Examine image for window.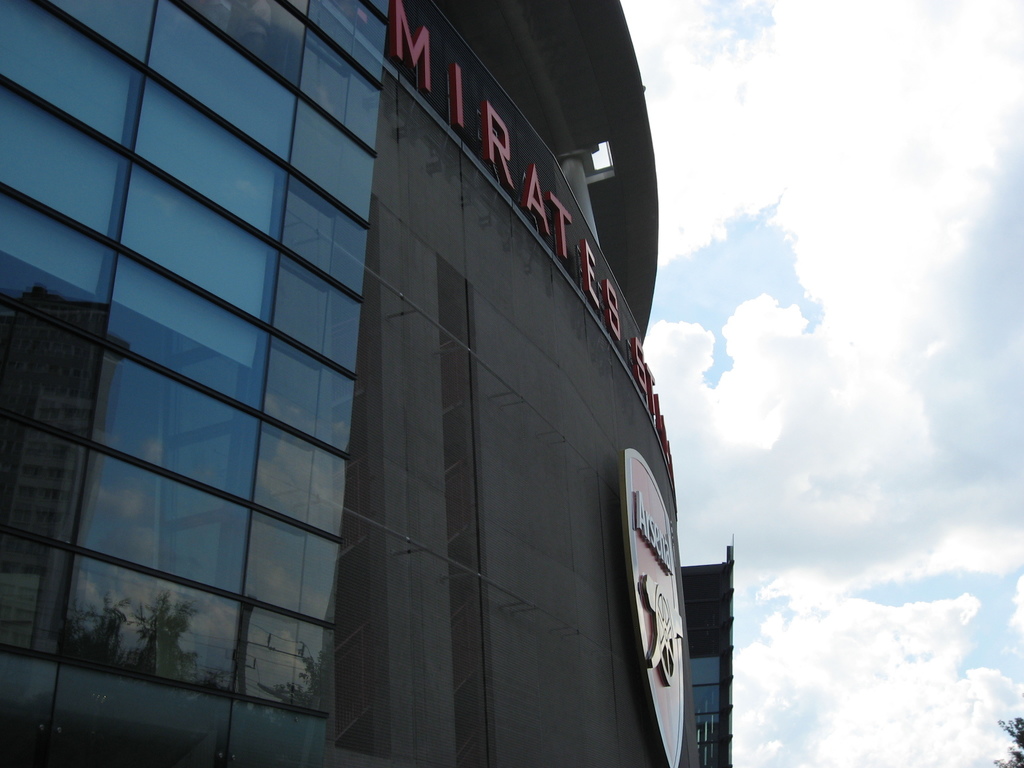
Examination result: (x1=276, y1=178, x2=380, y2=292).
